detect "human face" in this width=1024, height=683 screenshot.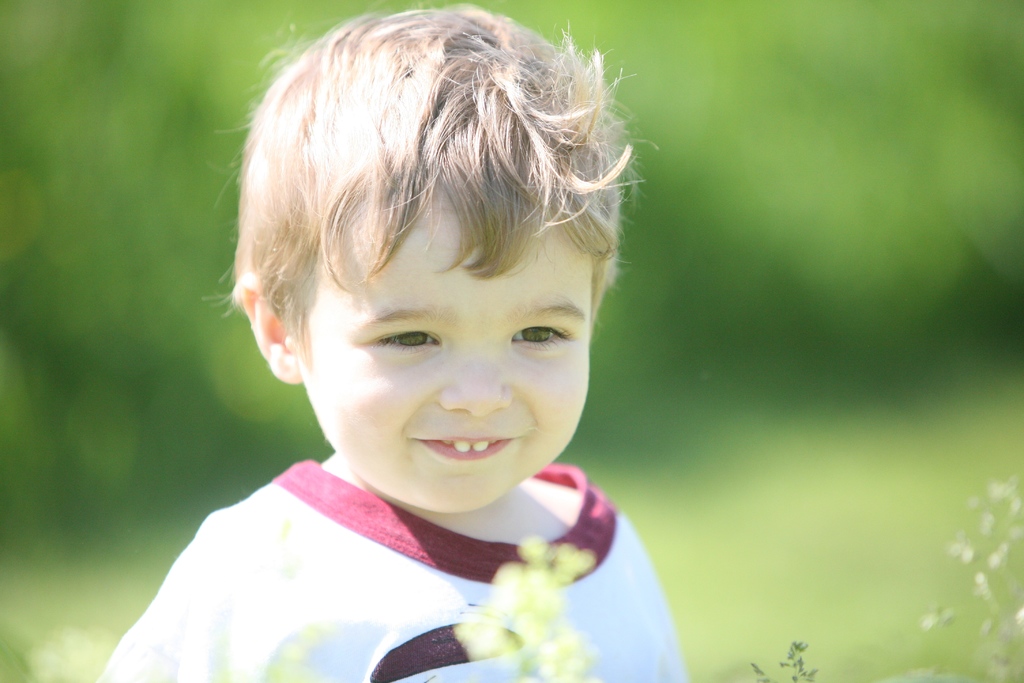
Detection: BBox(300, 209, 592, 508).
